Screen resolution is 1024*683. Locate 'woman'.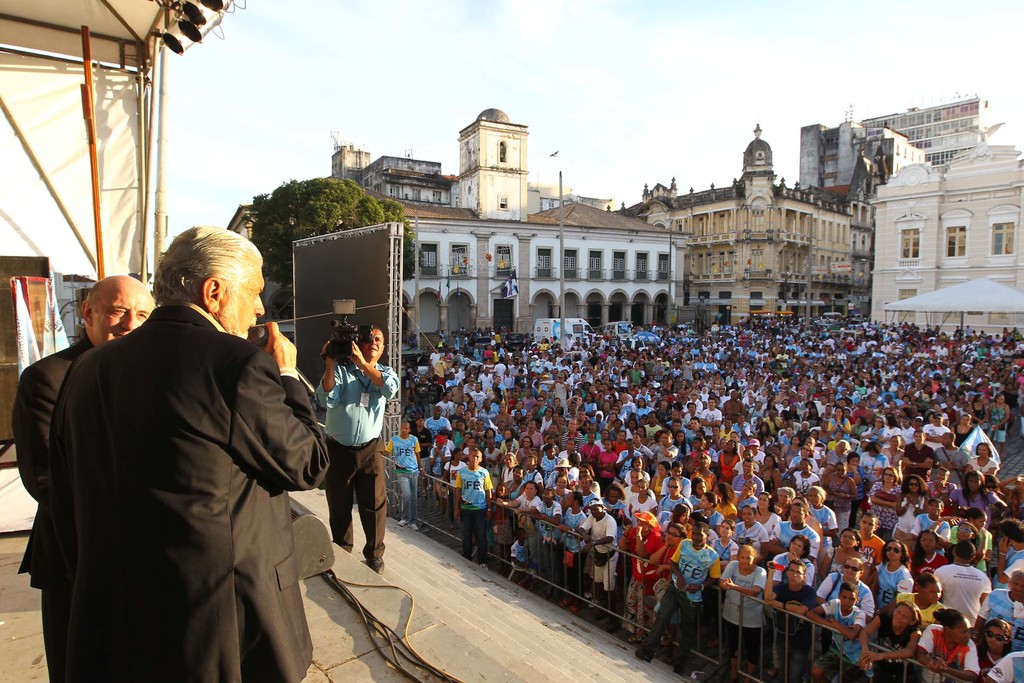
left=892, top=474, right=935, bottom=540.
